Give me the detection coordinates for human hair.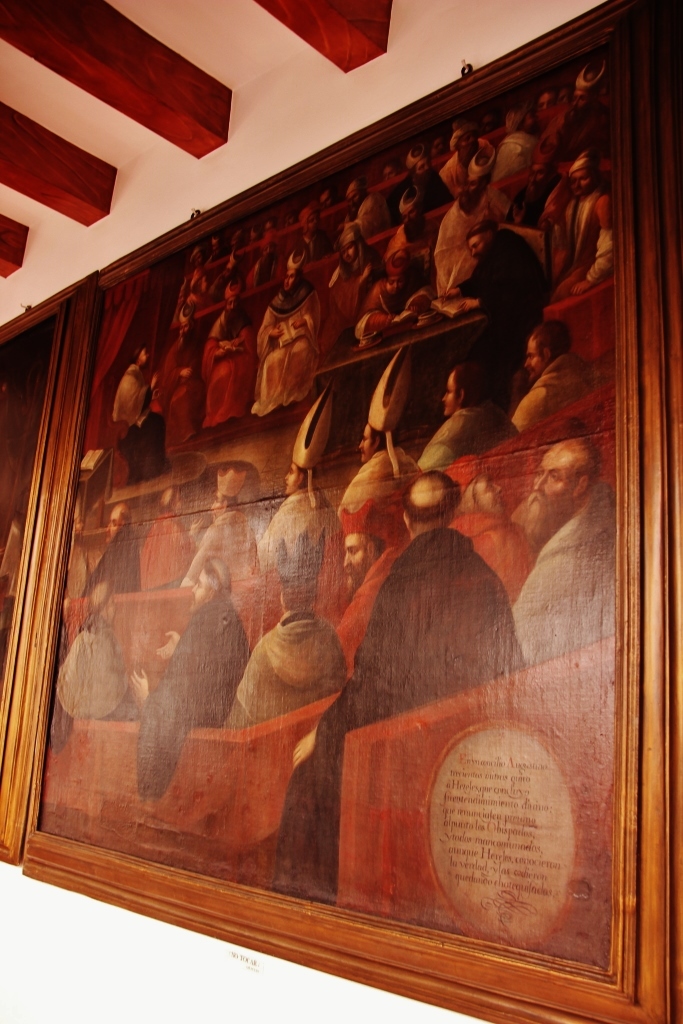
detection(573, 444, 598, 490).
